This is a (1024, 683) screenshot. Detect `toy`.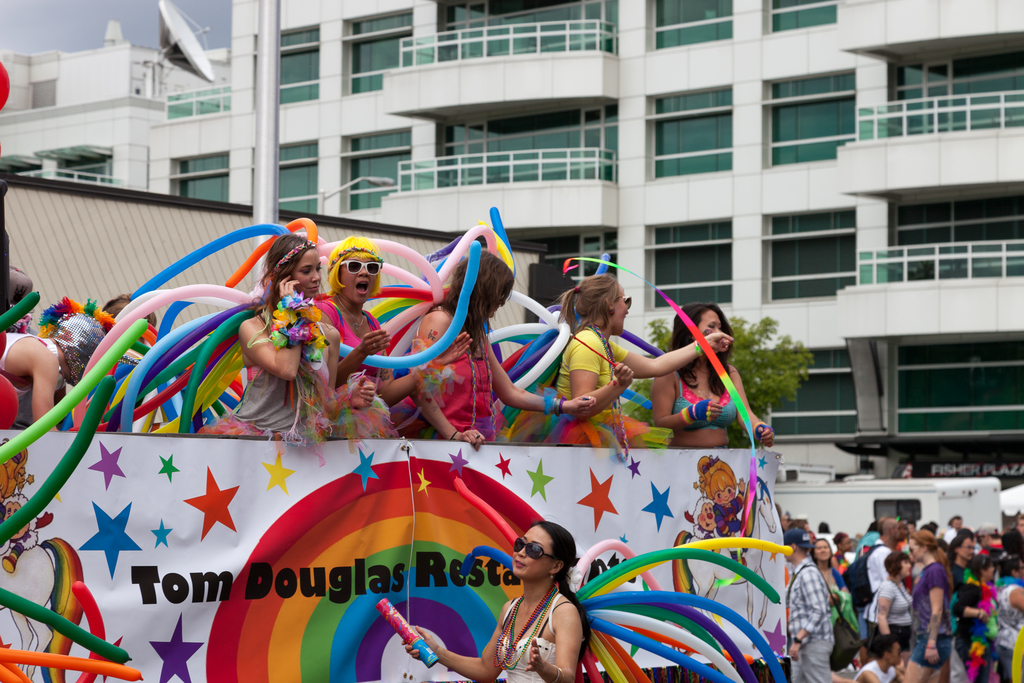
{"left": 0, "top": 648, "right": 140, "bottom": 682}.
